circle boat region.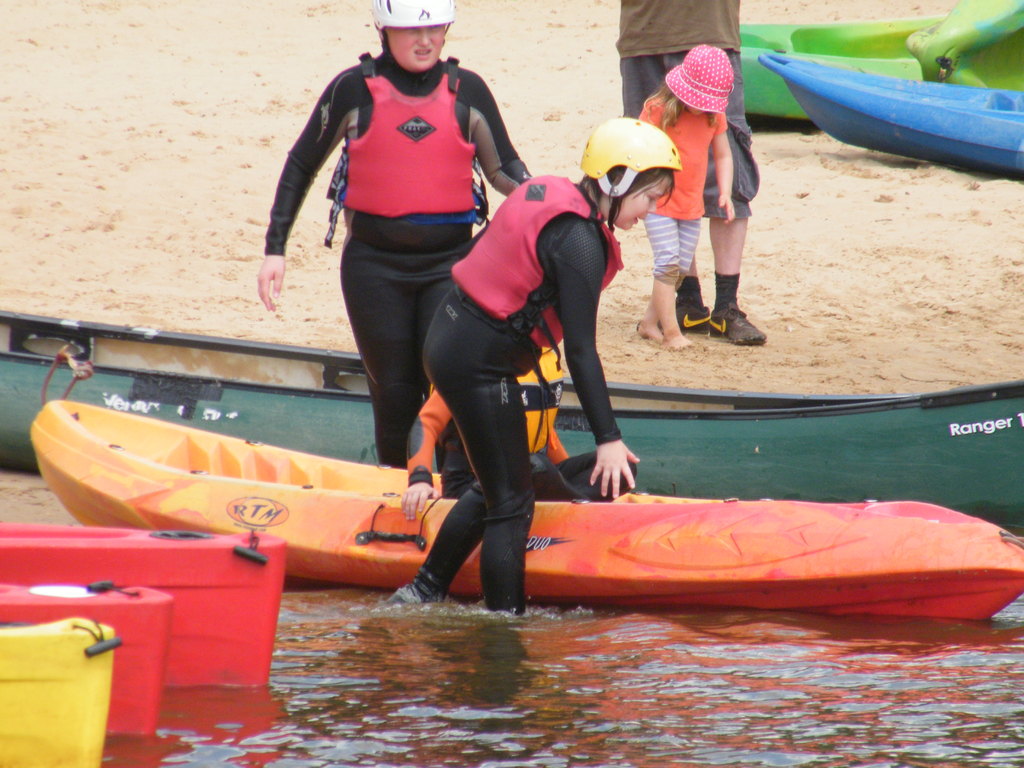
Region: {"left": 0, "top": 295, "right": 1022, "bottom": 526}.
